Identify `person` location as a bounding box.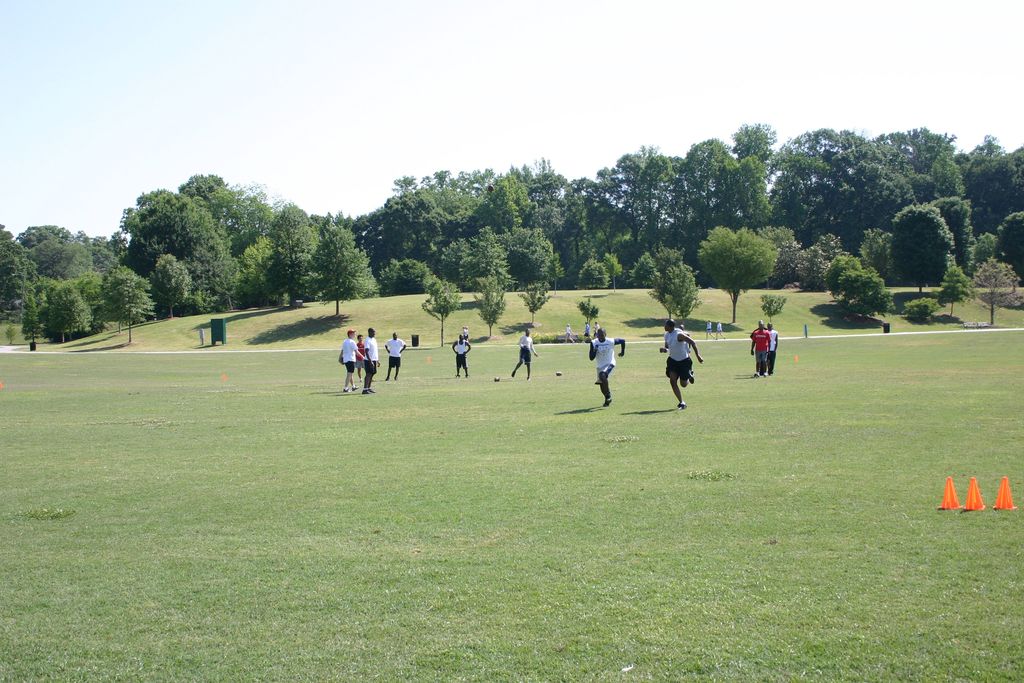
left=364, top=329, right=378, bottom=402.
